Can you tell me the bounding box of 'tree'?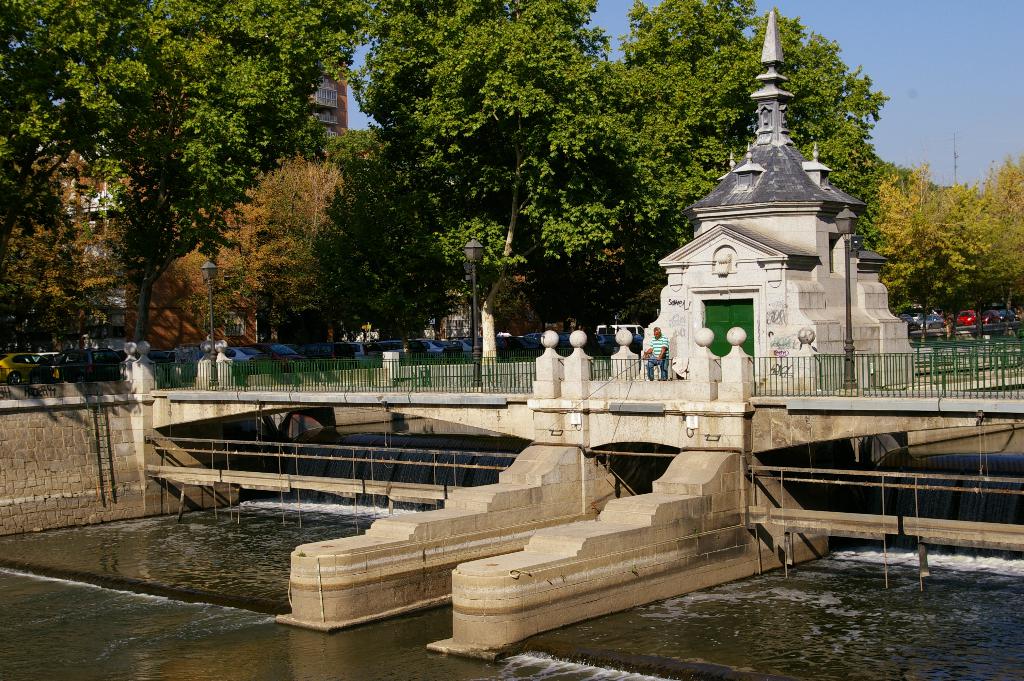
bbox=[886, 139, 1007, 332].
